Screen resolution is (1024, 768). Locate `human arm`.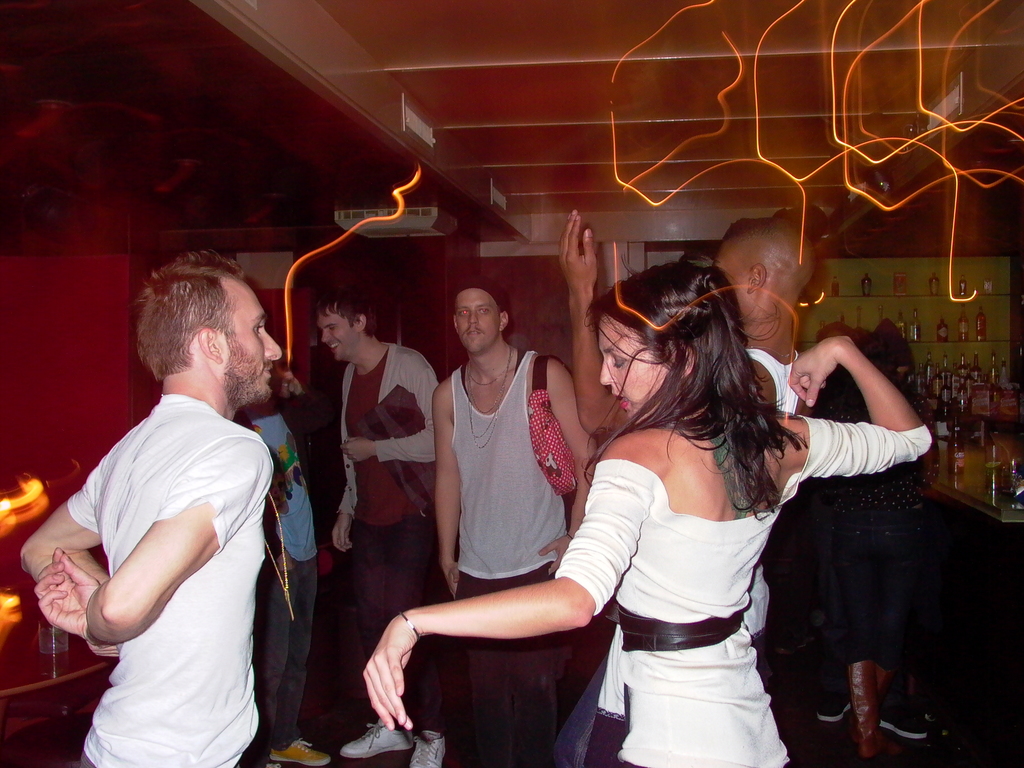
crop(785, 323, 932, 511).
